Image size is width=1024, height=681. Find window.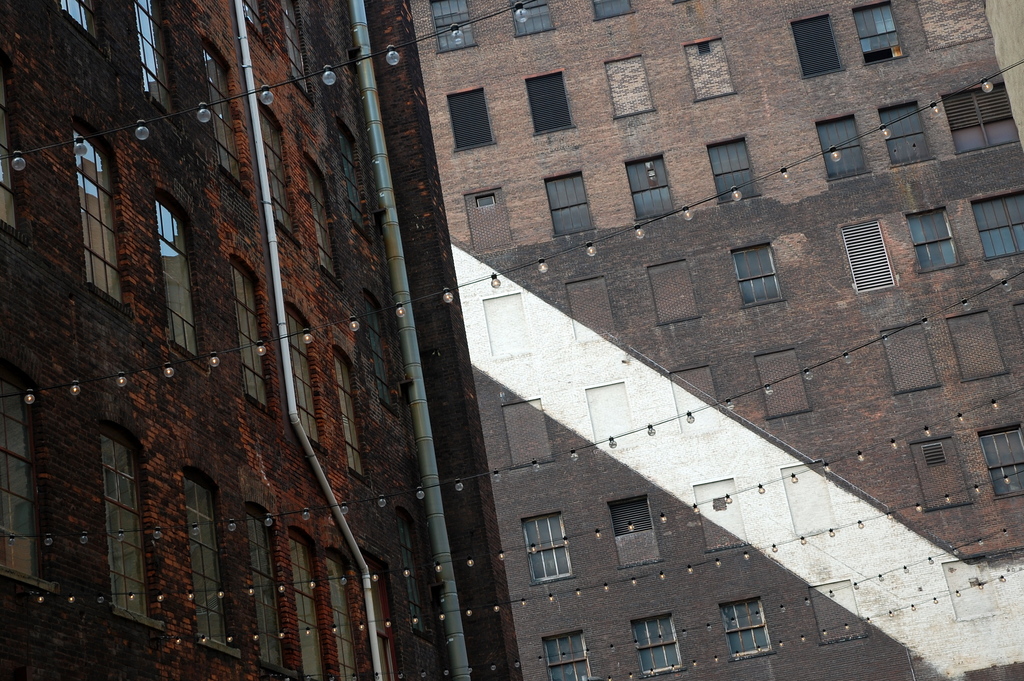
bbox=(976, 419, 1023, 498).
